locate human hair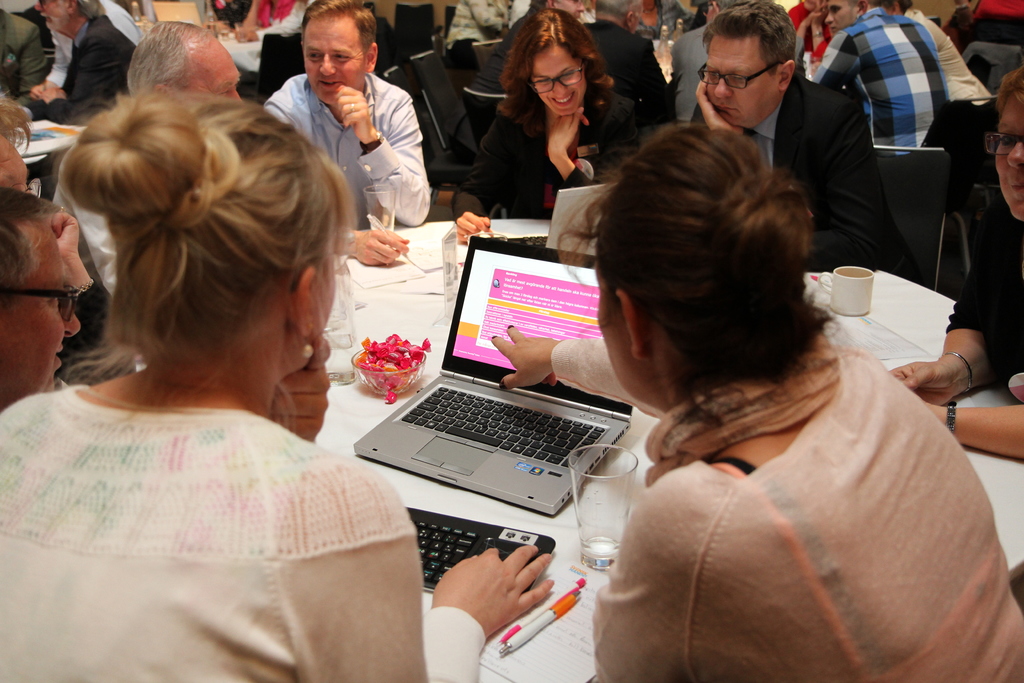
{"x1": 301, "y1": 0, "x2": 378, "y2": 56}
